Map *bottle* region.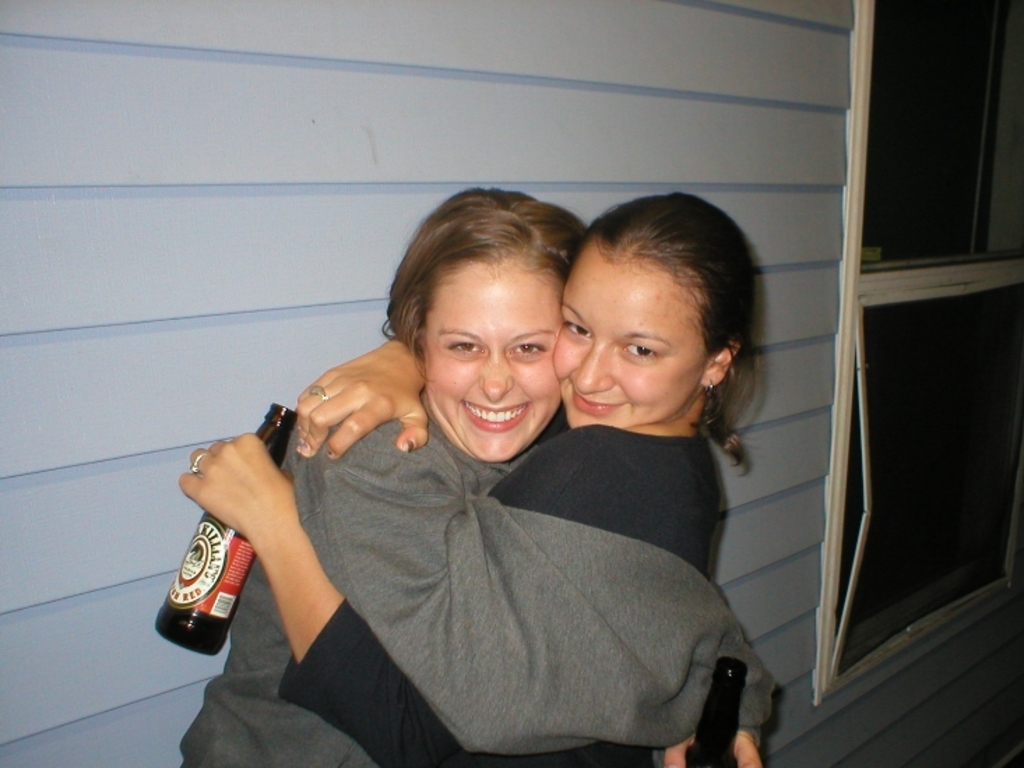
Mapped to crop(152, 399, 298, 655).
